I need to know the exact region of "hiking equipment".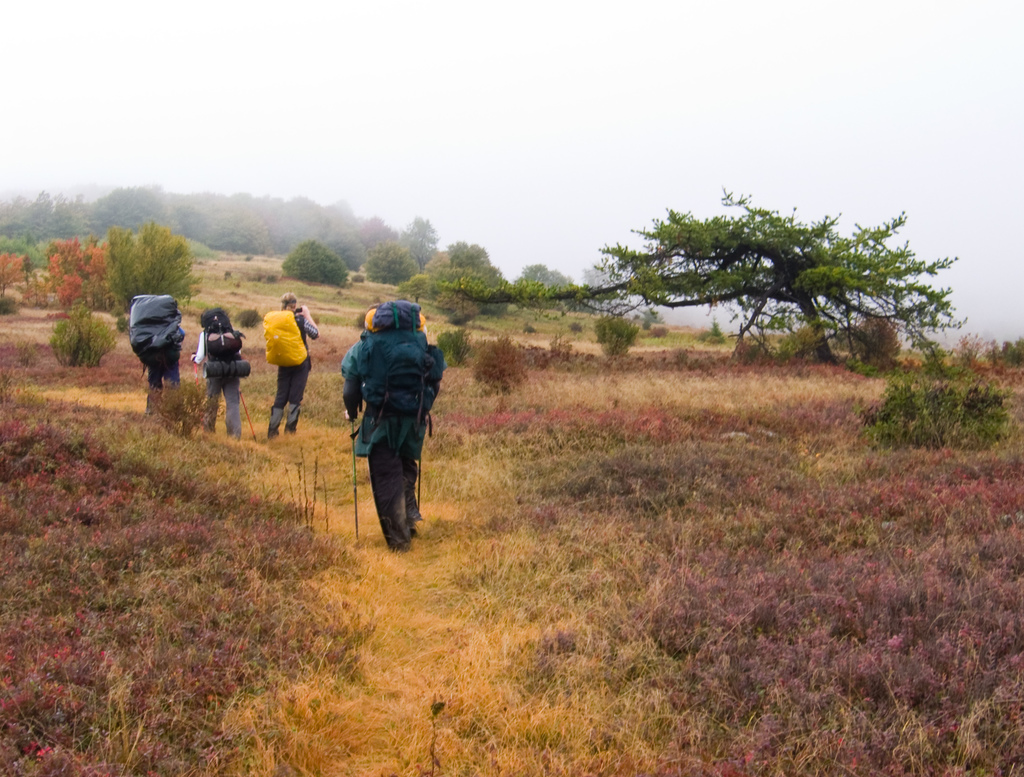
Region: x1=237, y1=389, x2=260, y2=445.
